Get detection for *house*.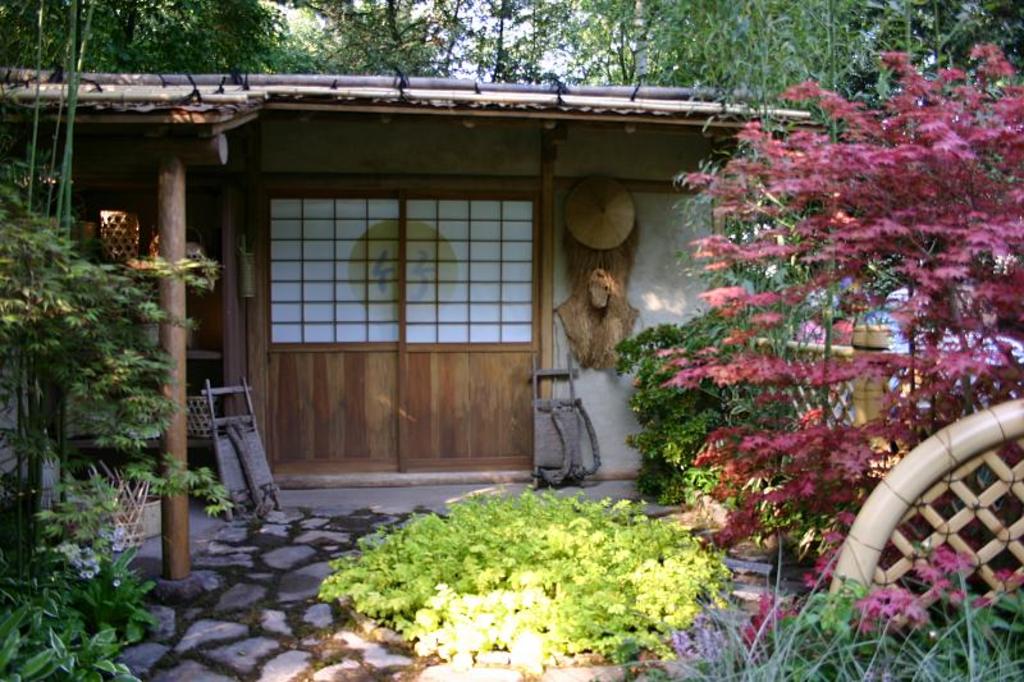
Detection: bbox=[69, 27, 884, 557].
